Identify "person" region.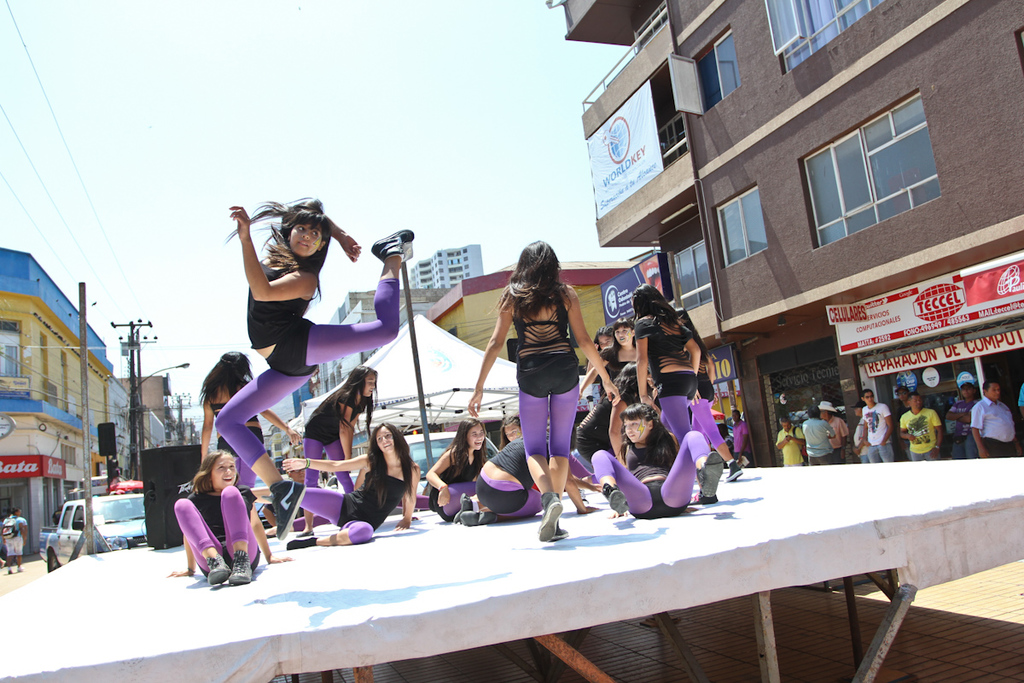
Region: 948,380,977,452.
